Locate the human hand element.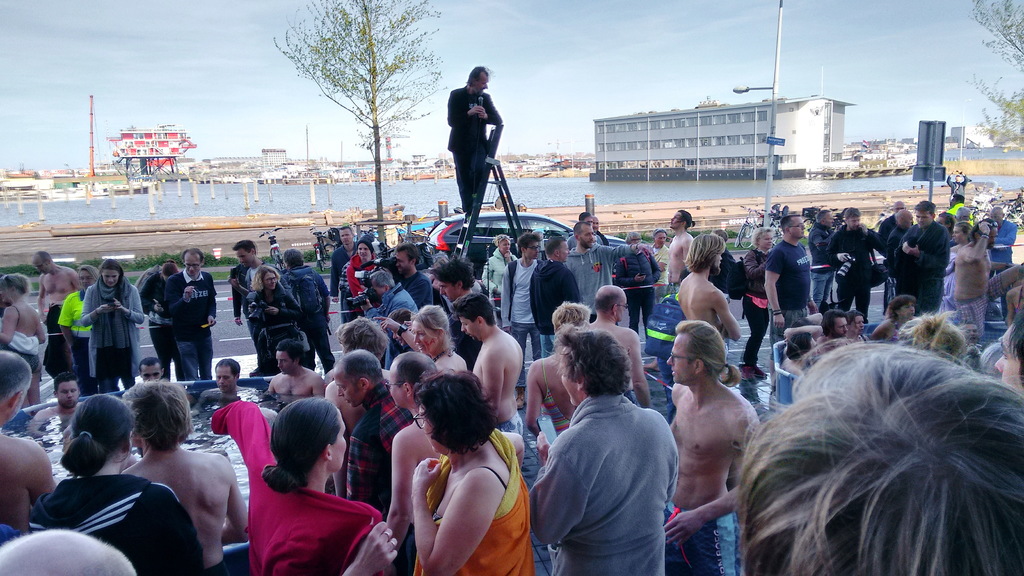
Element bbox: 838:251:850:264.
